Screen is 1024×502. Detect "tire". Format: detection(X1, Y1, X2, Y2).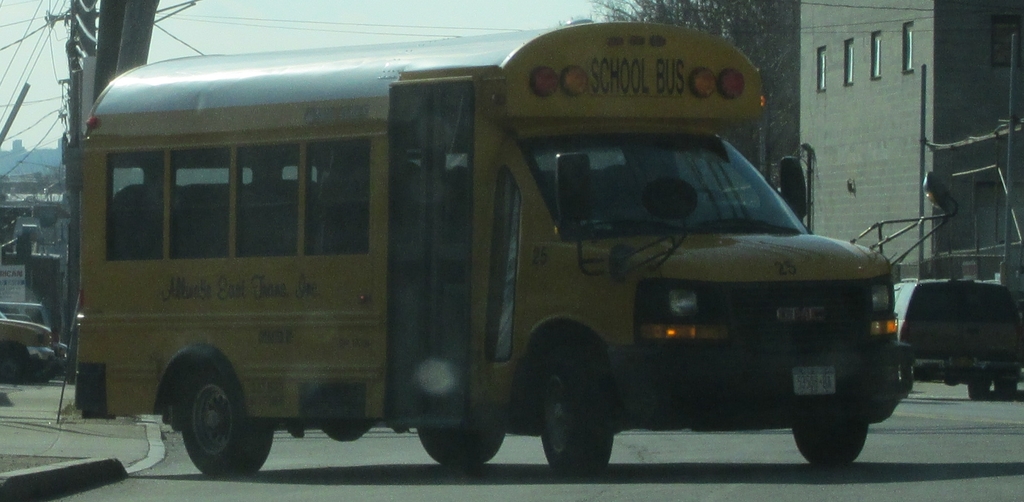
detection(995, 378, 1016, 400).
